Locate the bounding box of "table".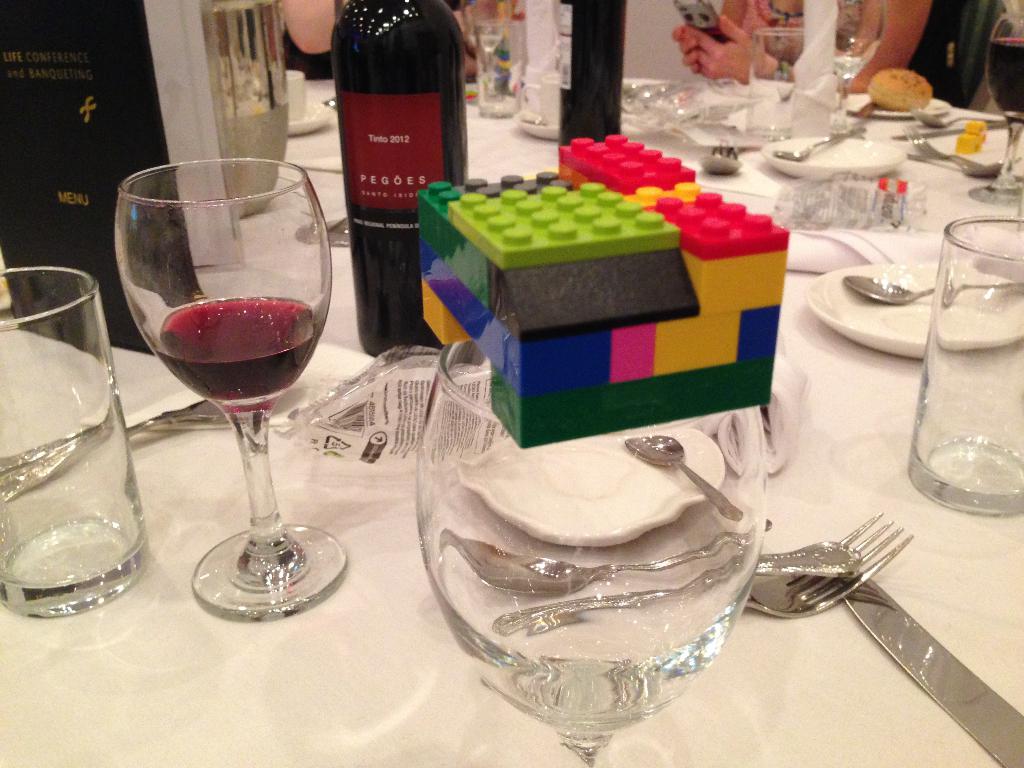
Bounding box: BBox(228, 72, 1023, 365).
